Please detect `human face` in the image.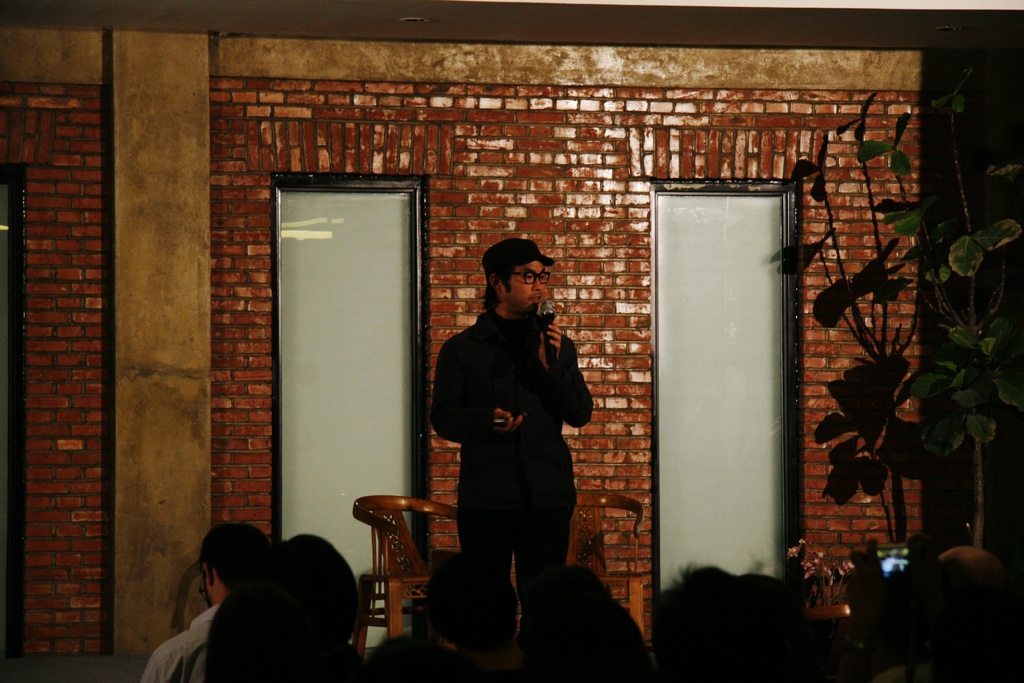
box(500, 256, 547, 312).
